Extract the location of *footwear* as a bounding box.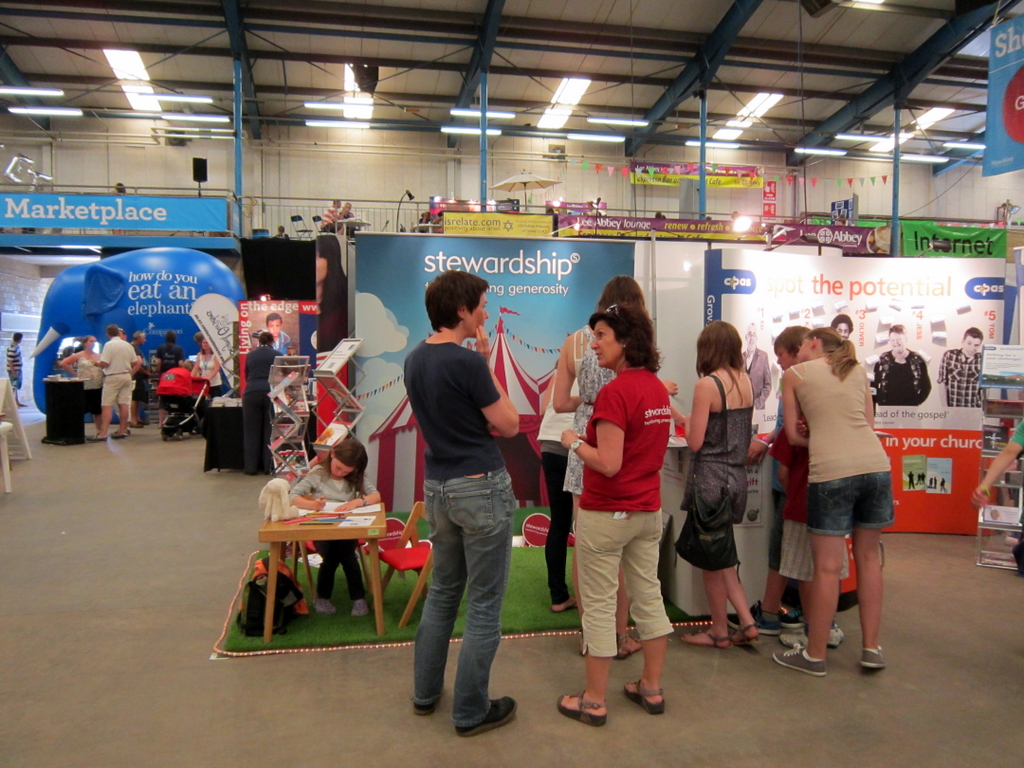
767 650 832 674.
